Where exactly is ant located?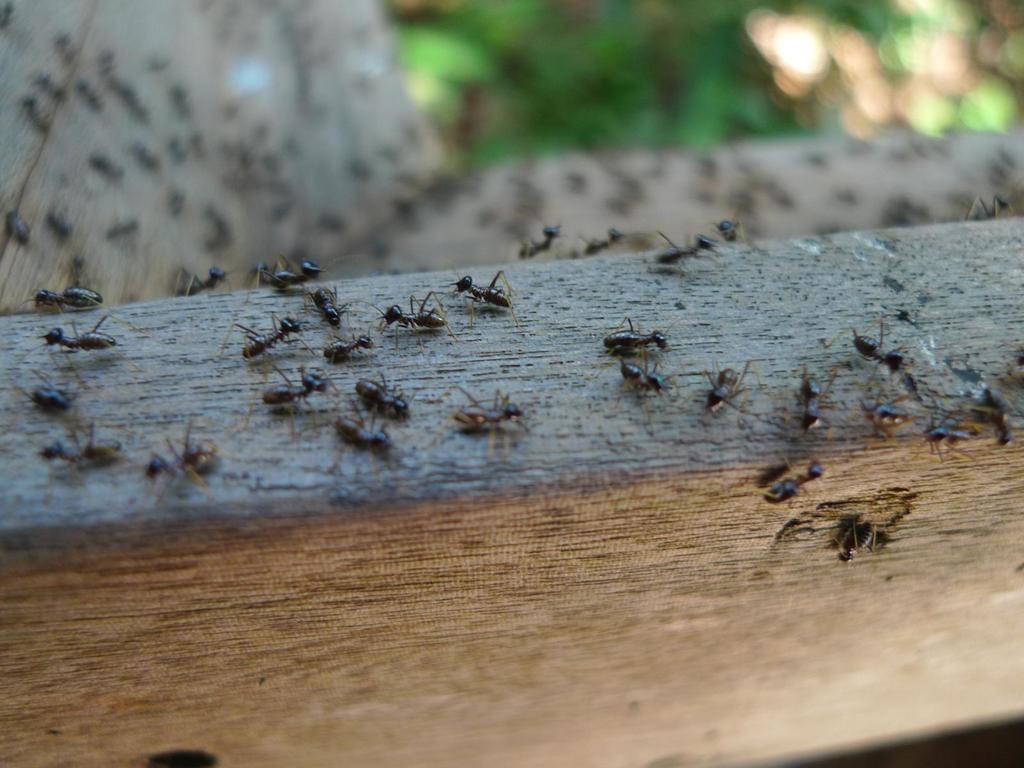
Its bounding box is select_region(436, 271, 520, 323).
